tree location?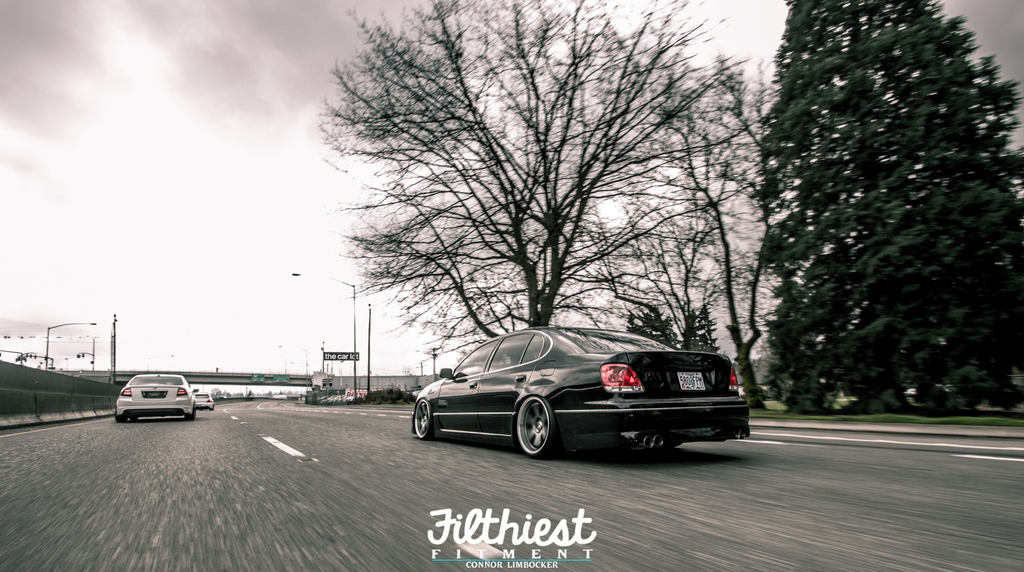
region(323, 0, 757, 343)
